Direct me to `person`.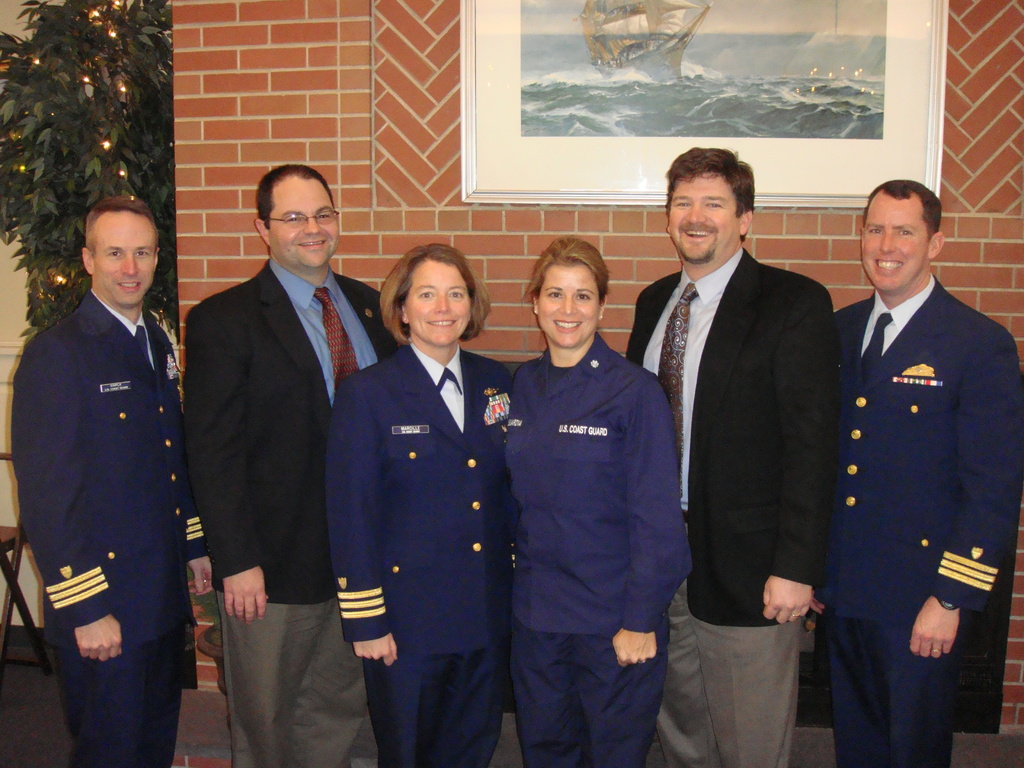
Direction: 328 244 515 767.
